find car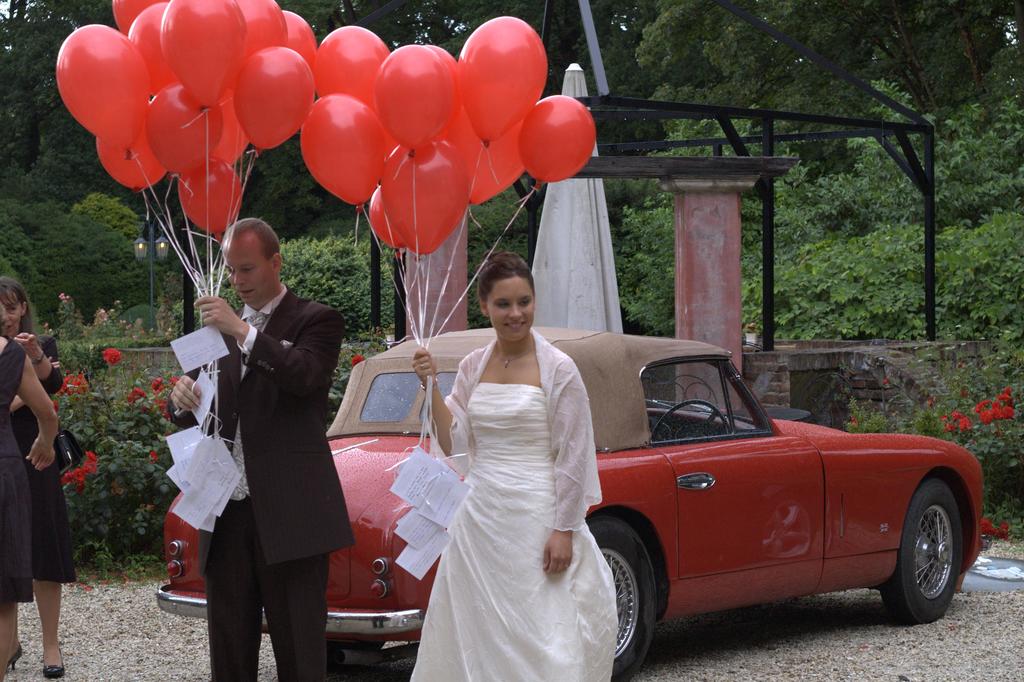
(left=157, top=330, right=1000, bottom=681)
